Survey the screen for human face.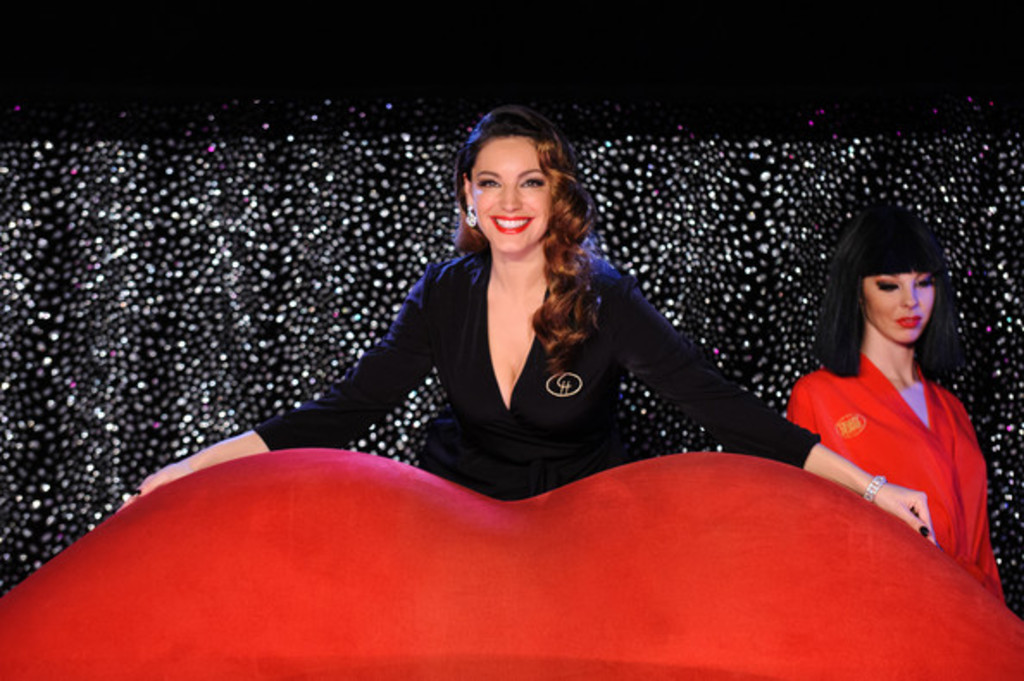
Survey found: BBox(872, 260, 938, 341).
